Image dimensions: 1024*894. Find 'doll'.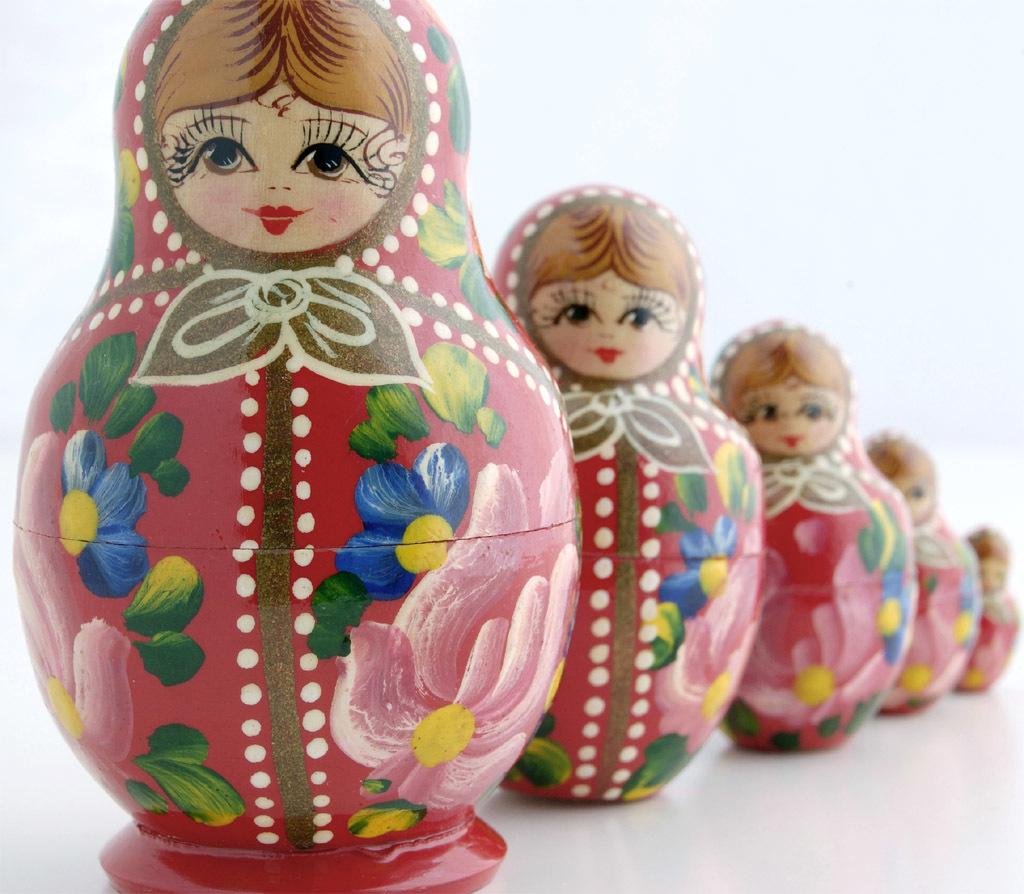
<region>712, 330, 918, 752</region>.
